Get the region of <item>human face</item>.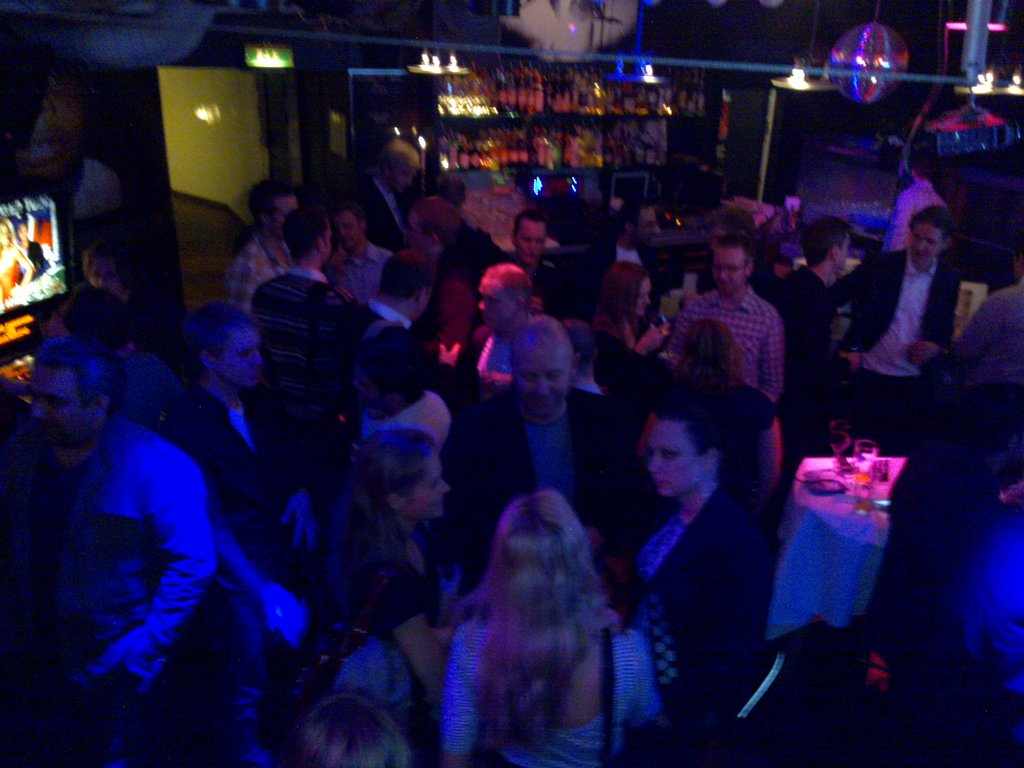
region(639, 278, 650, 316).
